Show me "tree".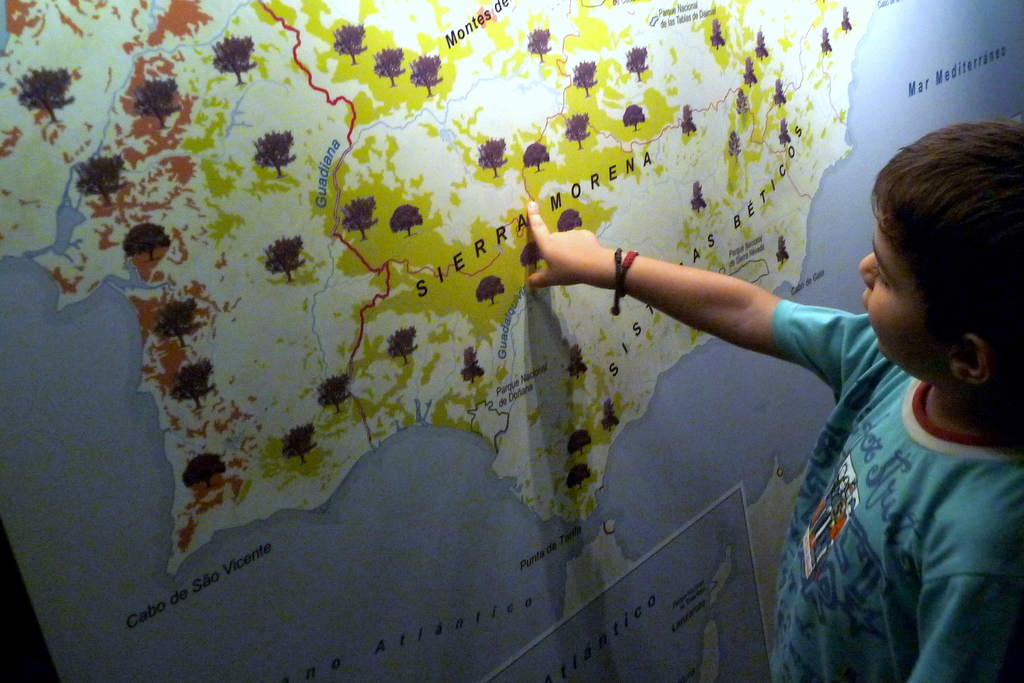
"tree" is here: {"x1": 123, "y1": 223, "x2": 170, "y2": 264}.
